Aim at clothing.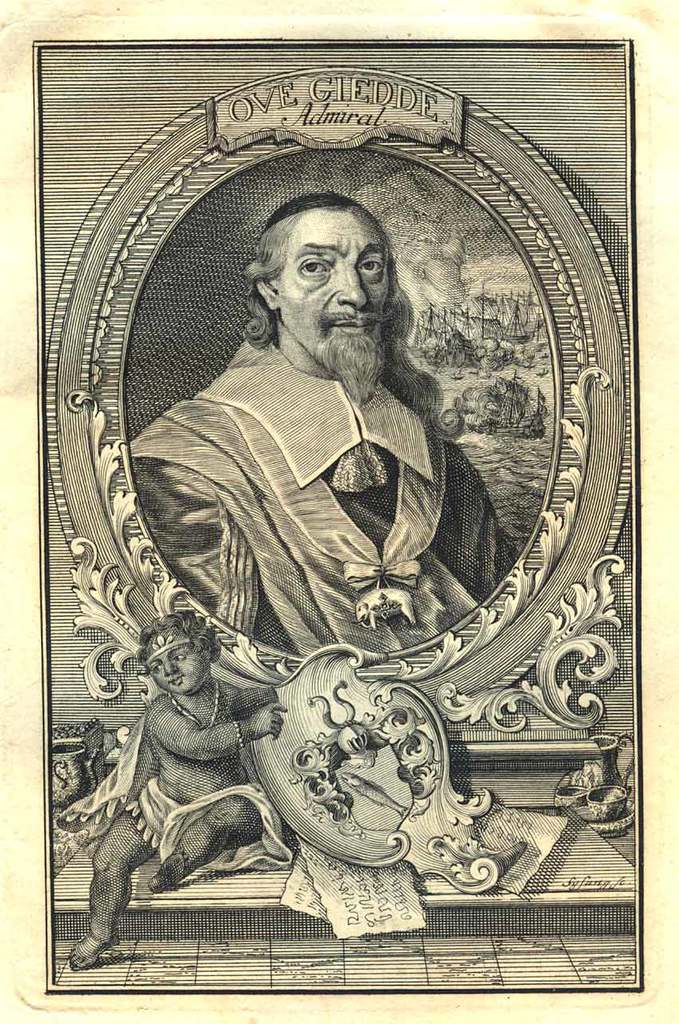
Aimed at 101, 642, 267, 927.
